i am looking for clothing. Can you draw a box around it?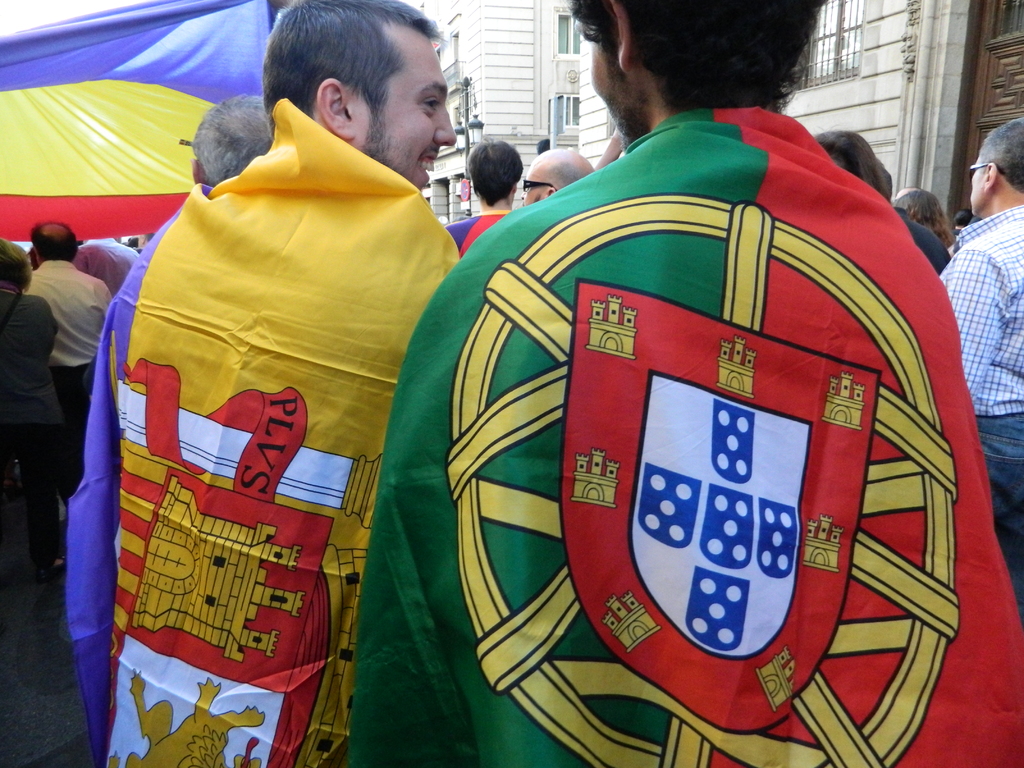
Sure, the bounding box is [left=106, top=74, right=434, bottom=747].
